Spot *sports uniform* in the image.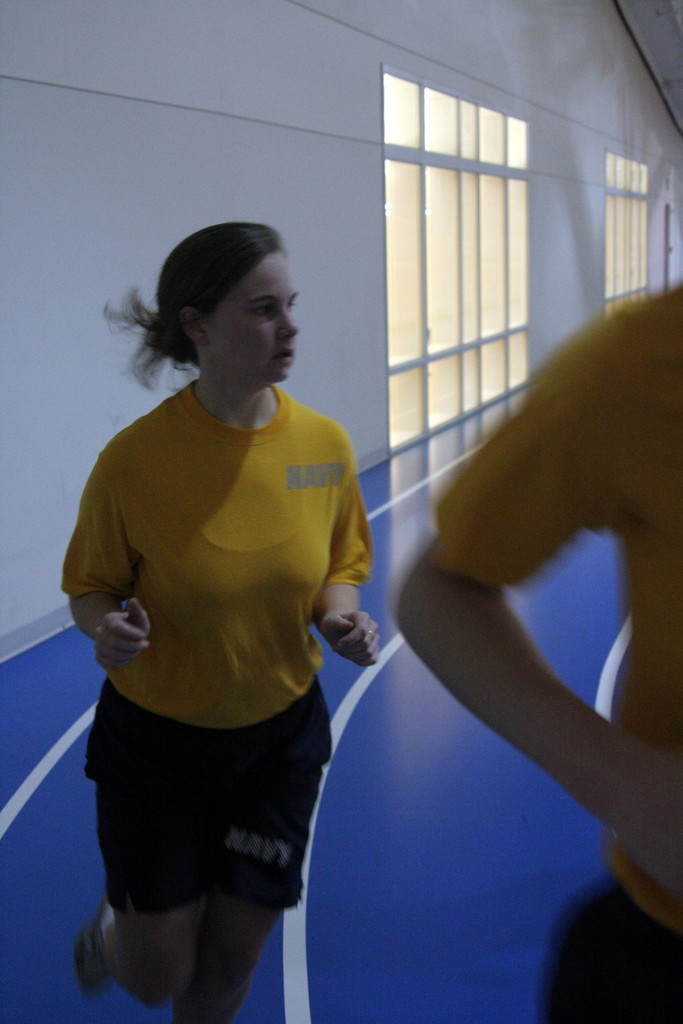
*sports uniform* found at region(408, 281, 682, 1023).
